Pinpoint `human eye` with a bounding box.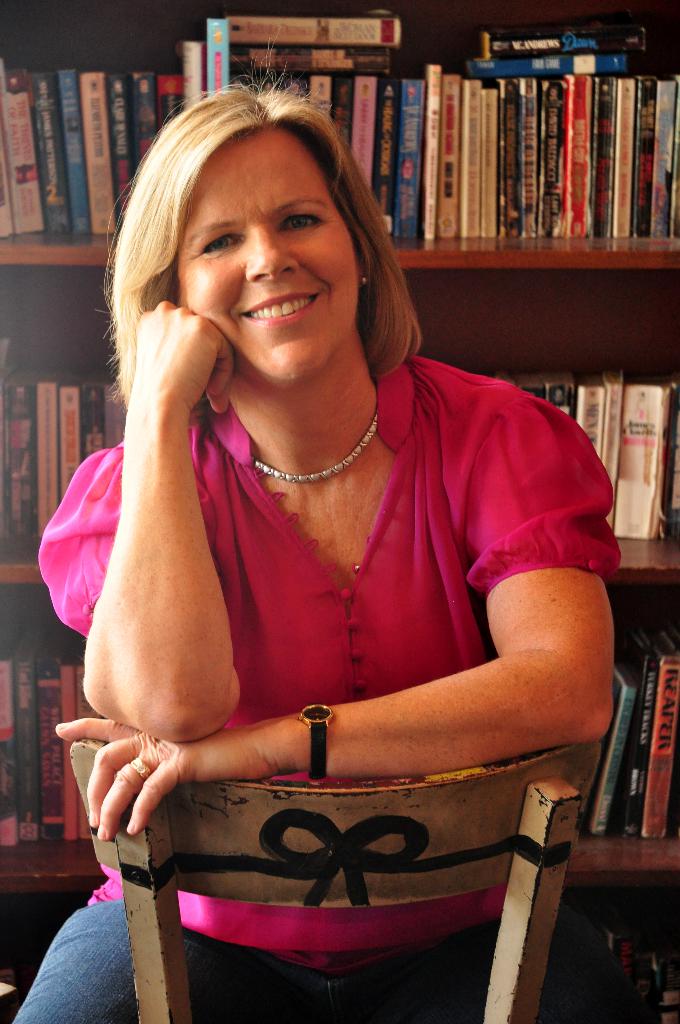
201 230 243 255.
